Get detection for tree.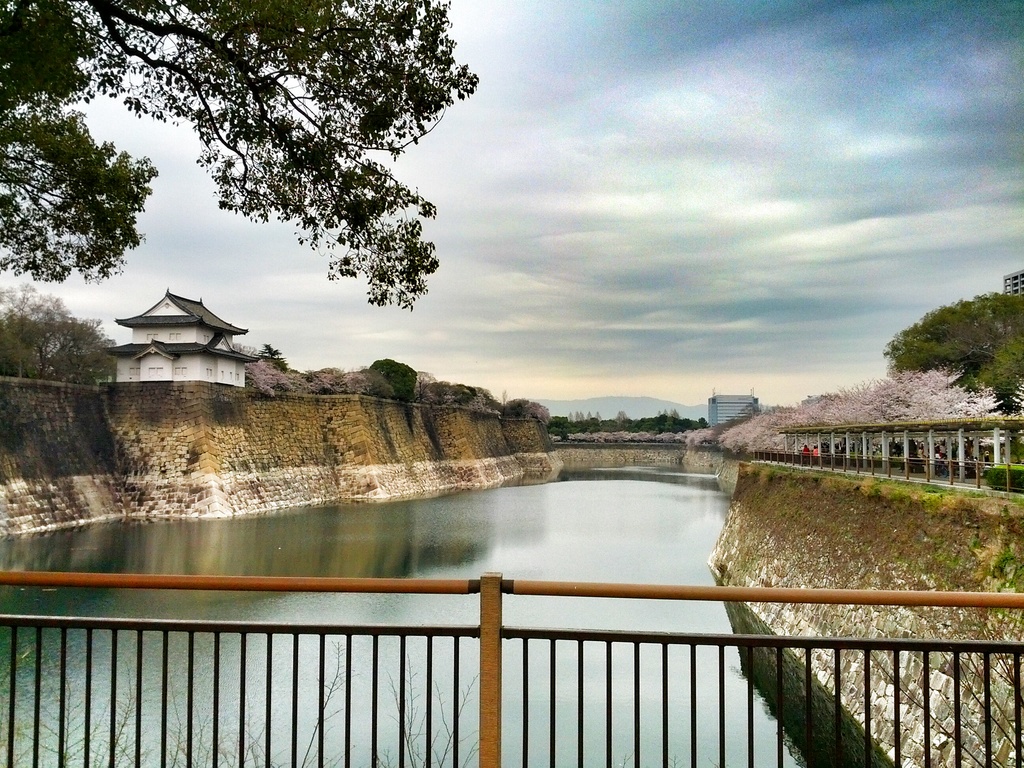
Detection: (left=365, top=355, right=415, bottom=395).
